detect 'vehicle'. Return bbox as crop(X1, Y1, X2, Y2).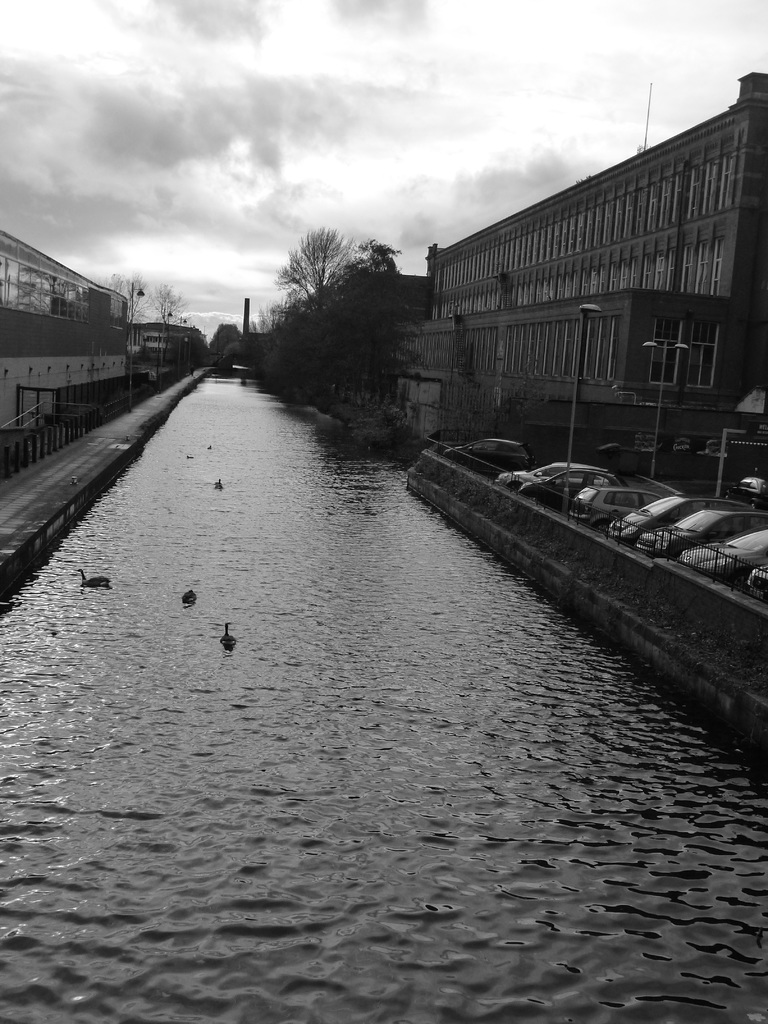
crop(744, 560, 767, 592).
